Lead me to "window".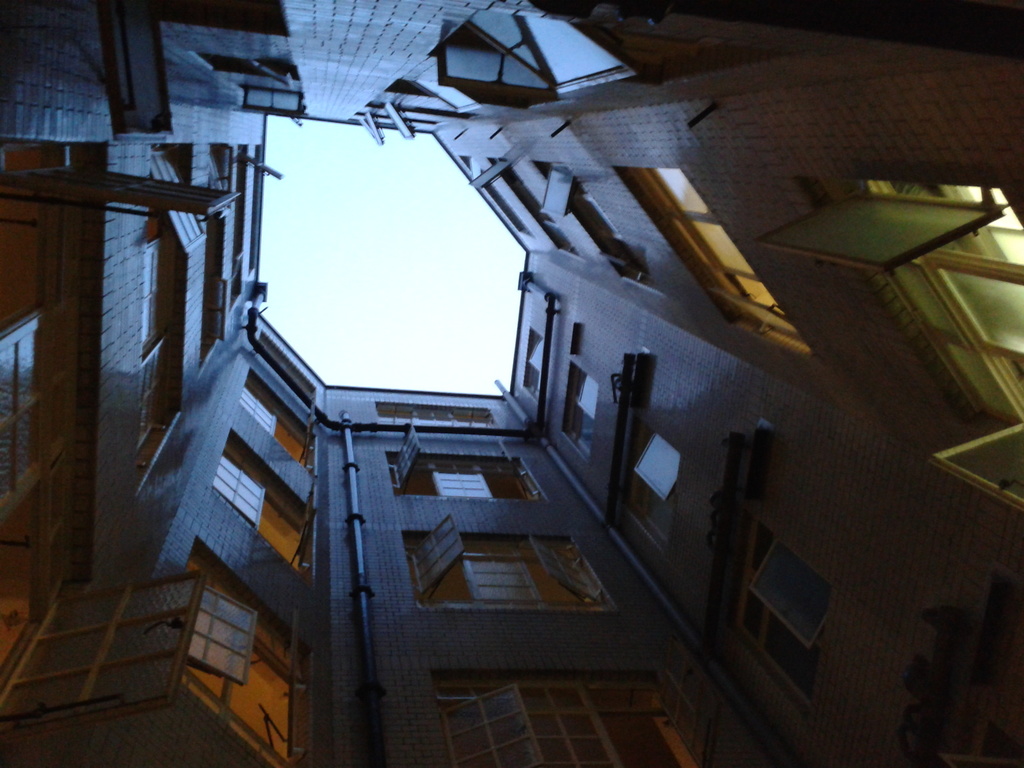
Lead to (left=728, top=481, right=842, bottom=695).
